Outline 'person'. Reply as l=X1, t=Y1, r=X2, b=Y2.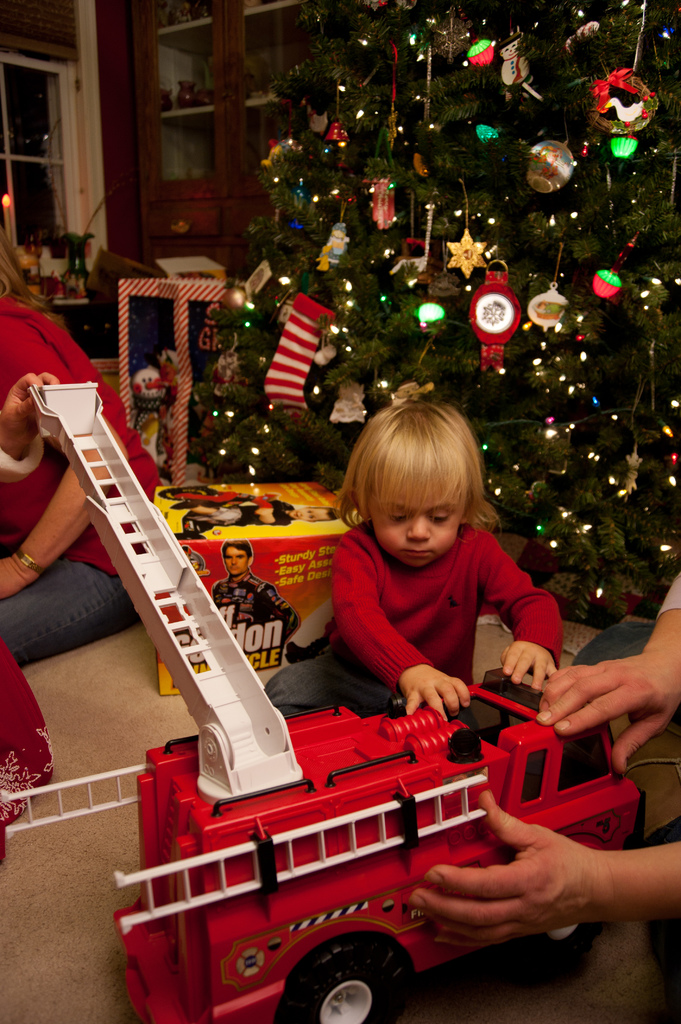
l=302, t=436, r=570, b=753.
